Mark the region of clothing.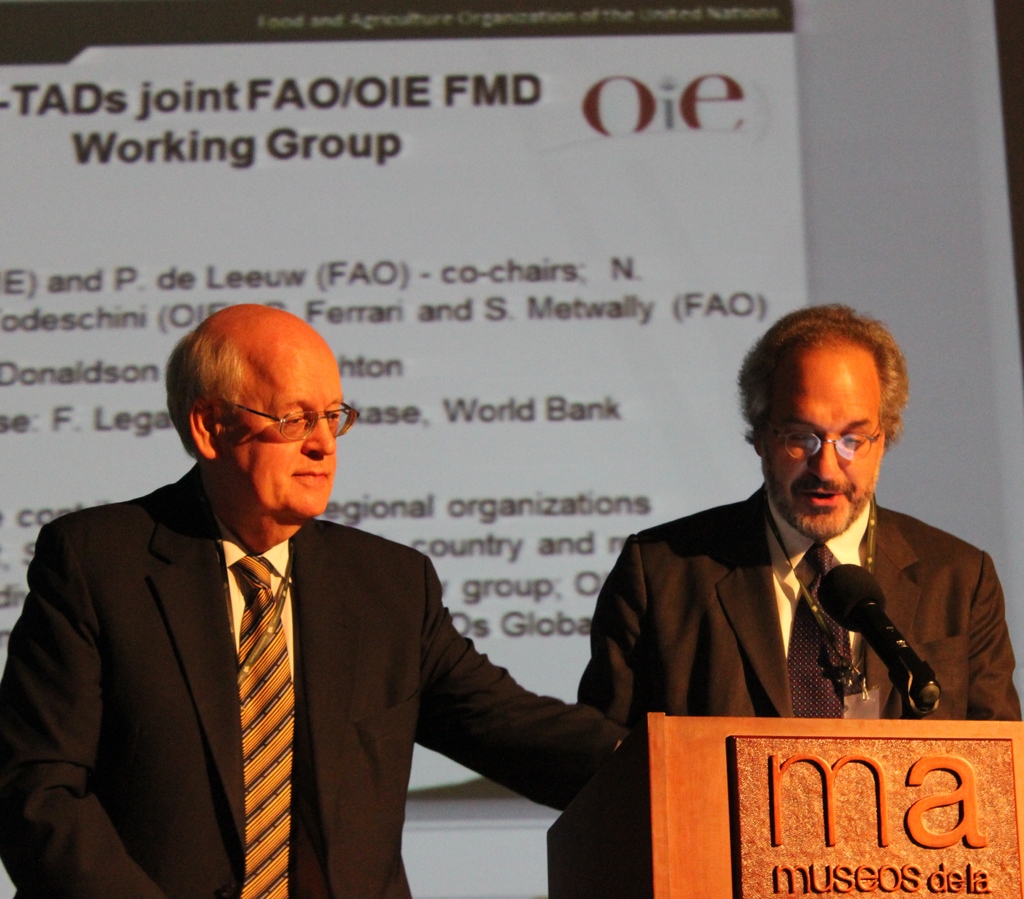
Region: rect(0, 462, 634, 898).
